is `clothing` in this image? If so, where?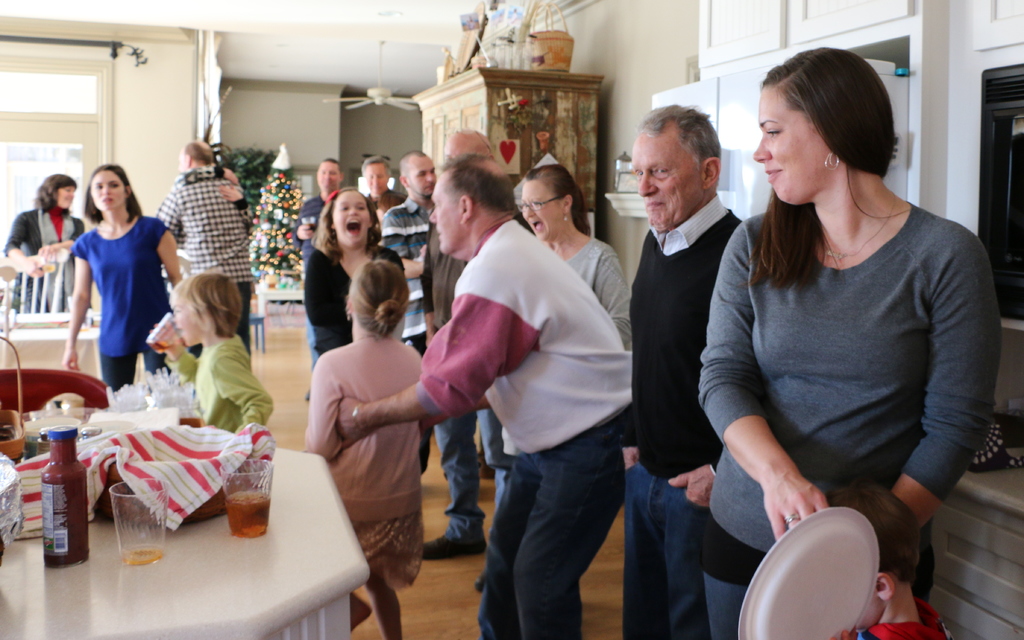
Yes, at x1=699, y1=199, x2=999, y2=639.
